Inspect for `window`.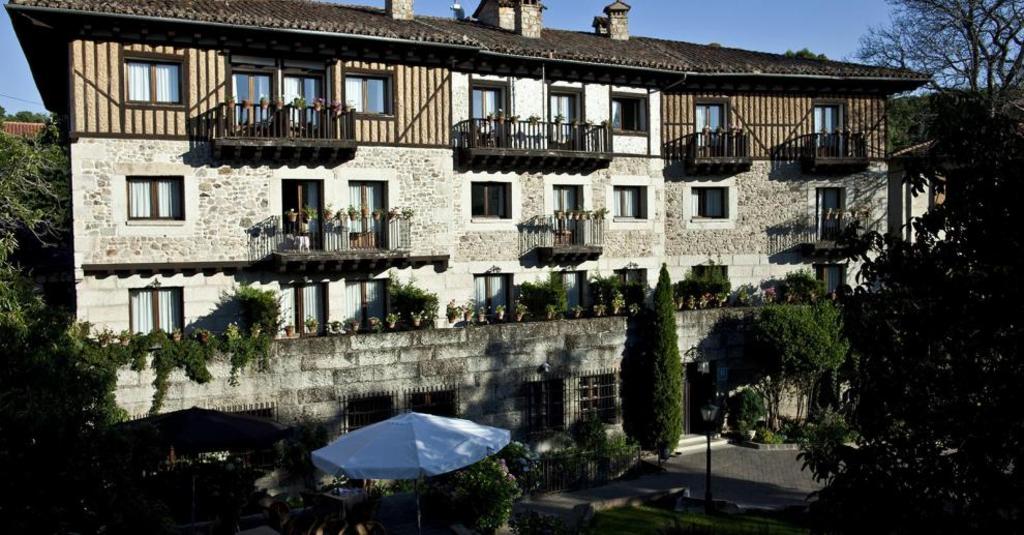
Inspection: detection(285, 276, 332, 333).
